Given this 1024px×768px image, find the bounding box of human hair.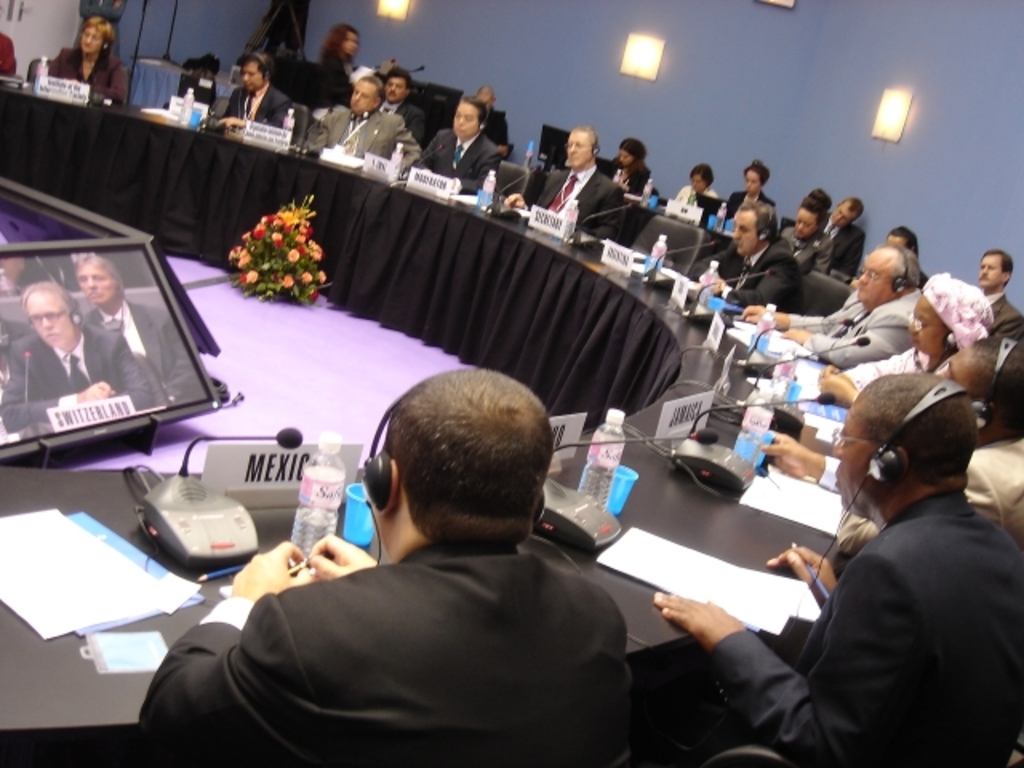
690, 163, 717, 189.
